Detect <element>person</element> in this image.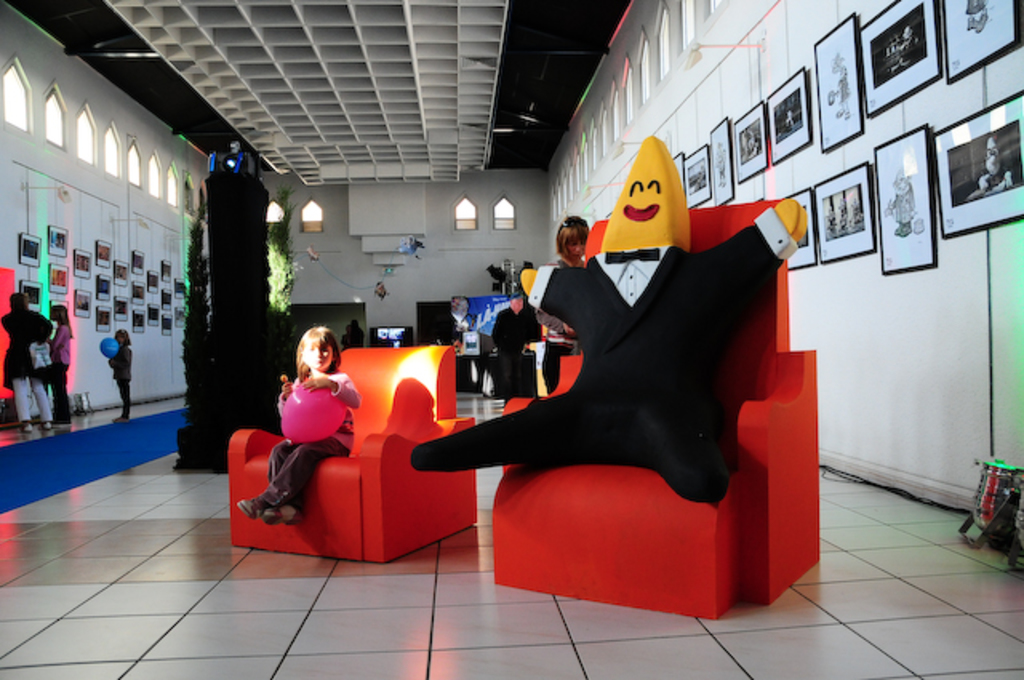
Detection: <bbox>334, 322, 363, 352</bbox>.
